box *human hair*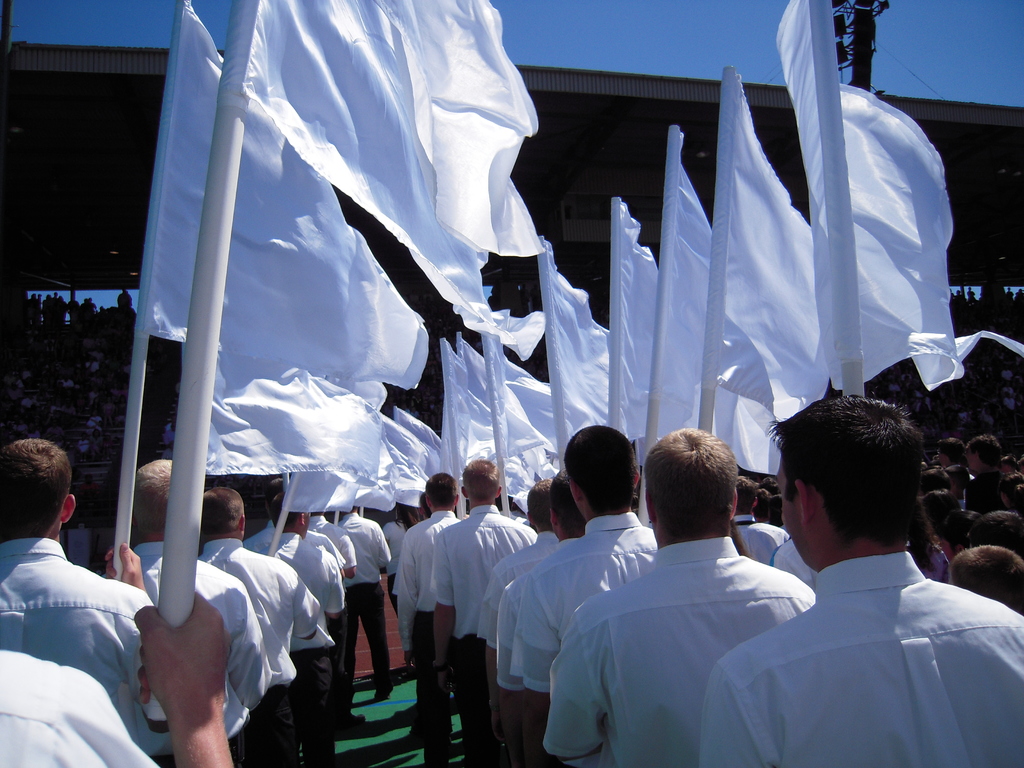
bbox=[653, 432, 754, 560]
